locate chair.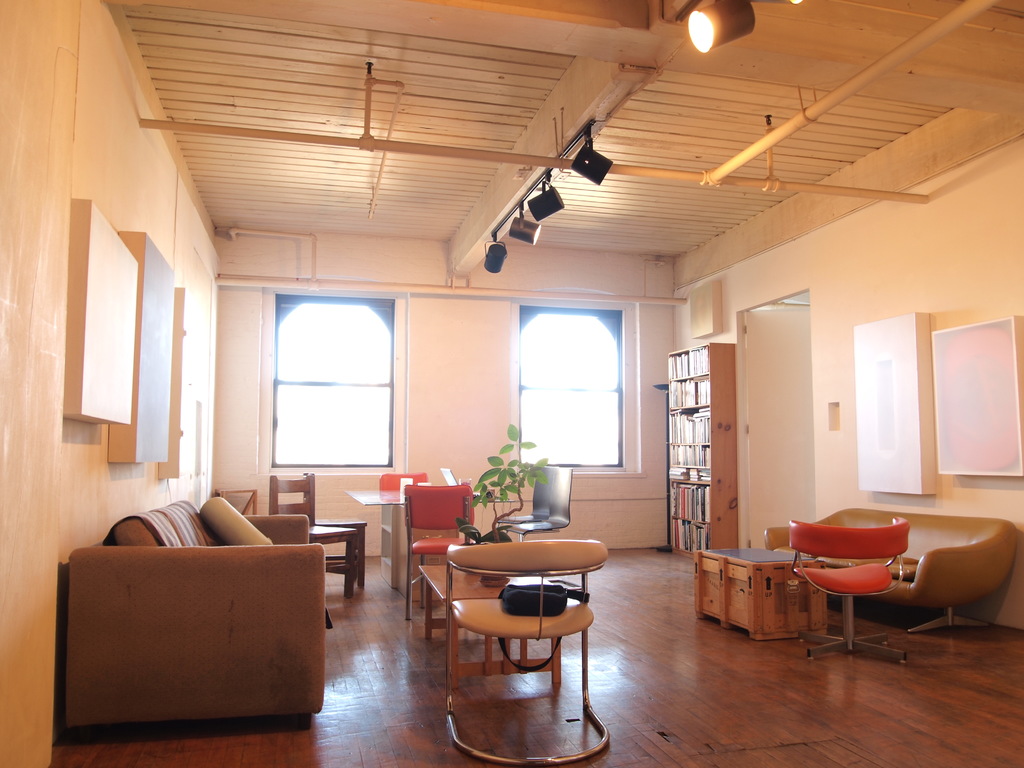
Bounding box: [269, 474, 356, 596].
